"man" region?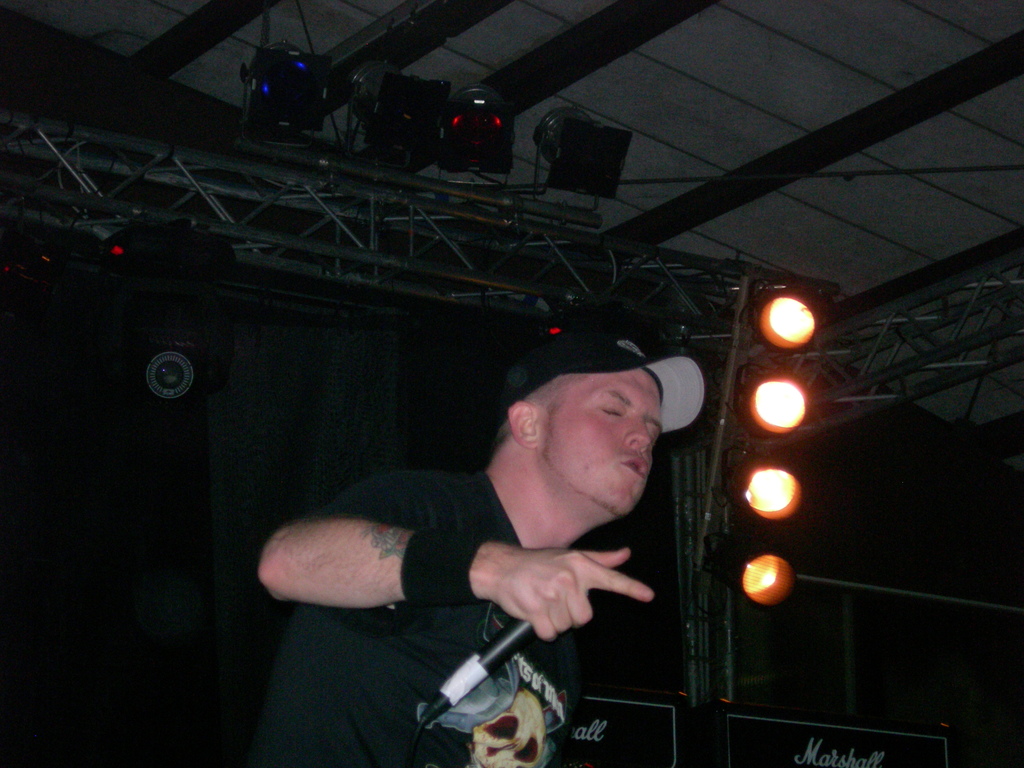
crop(252, 300, 704, 765)
